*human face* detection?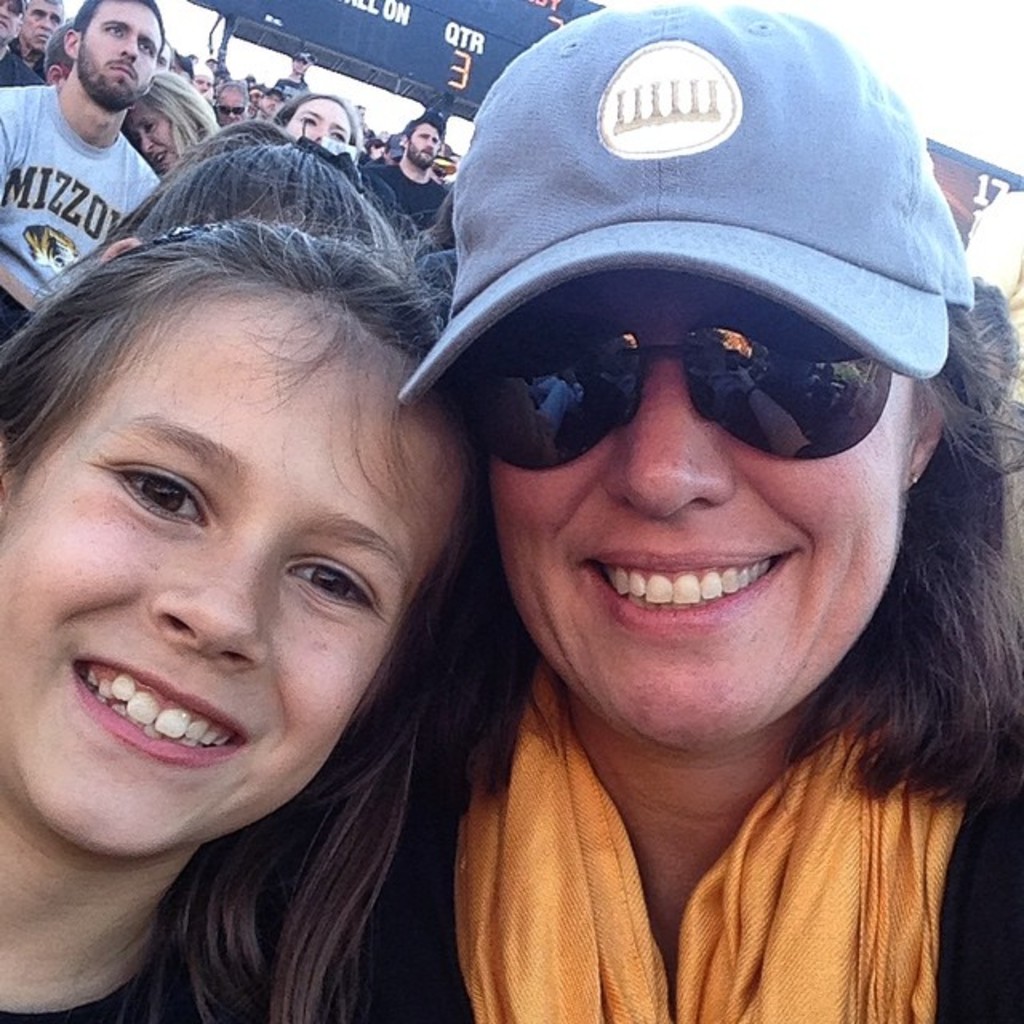
[x1=486, y1=278, x2=907, y2=752]
